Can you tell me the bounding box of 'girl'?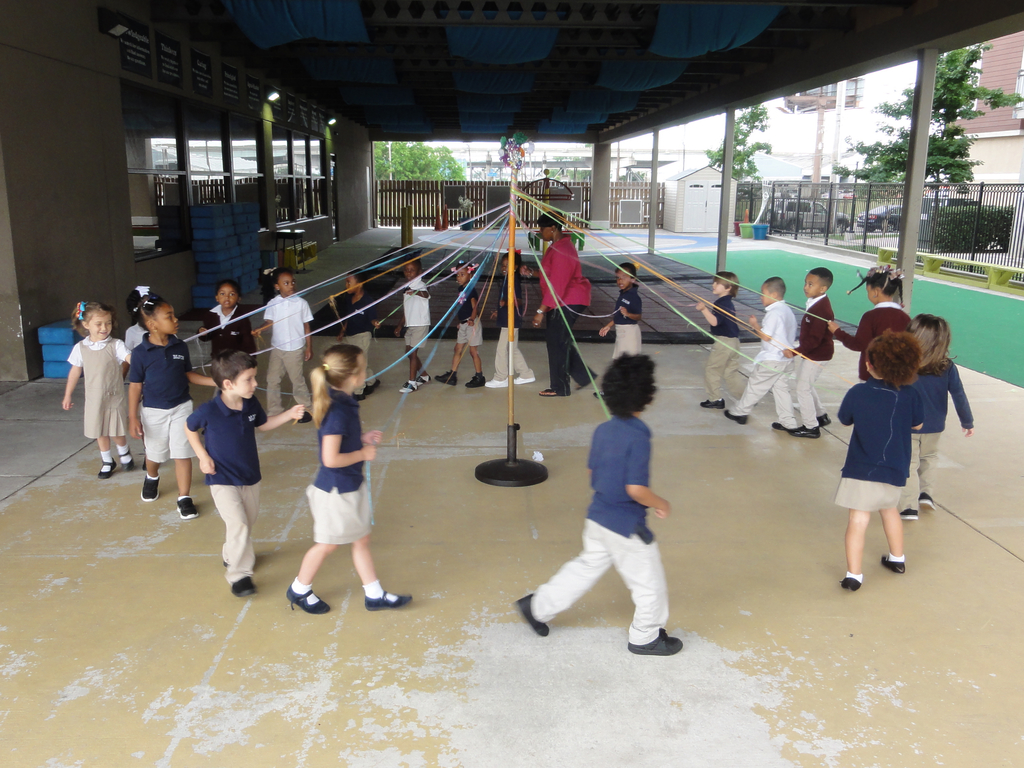
<region>817, 257, 913, 383</region>.
